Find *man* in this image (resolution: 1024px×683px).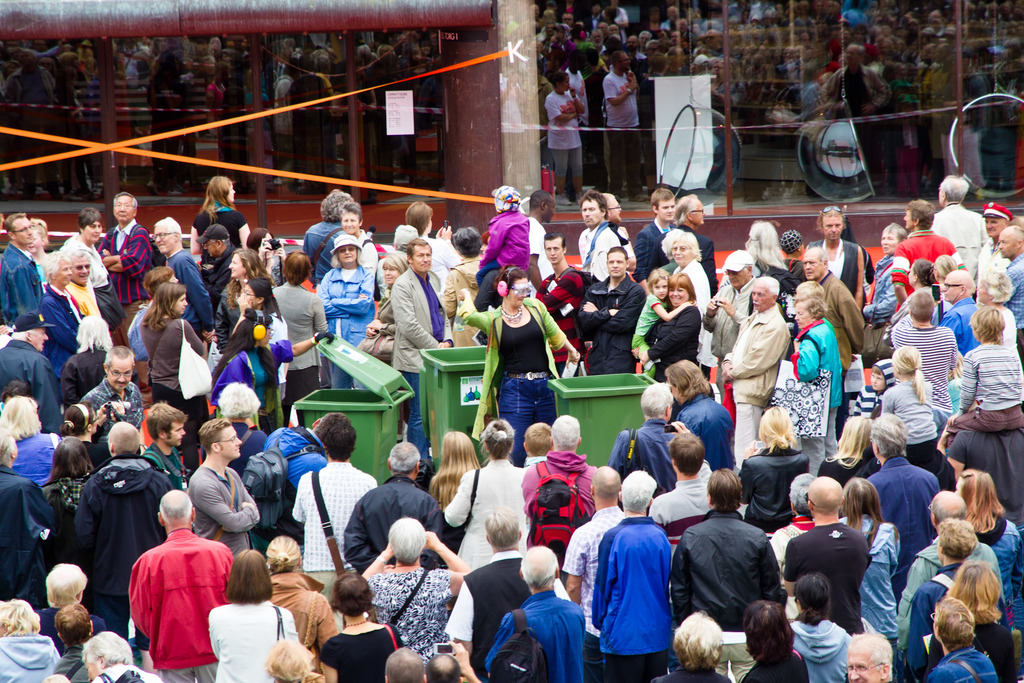
{"left": 806, "top": 199, "right": 879, "bottom": 304}.
